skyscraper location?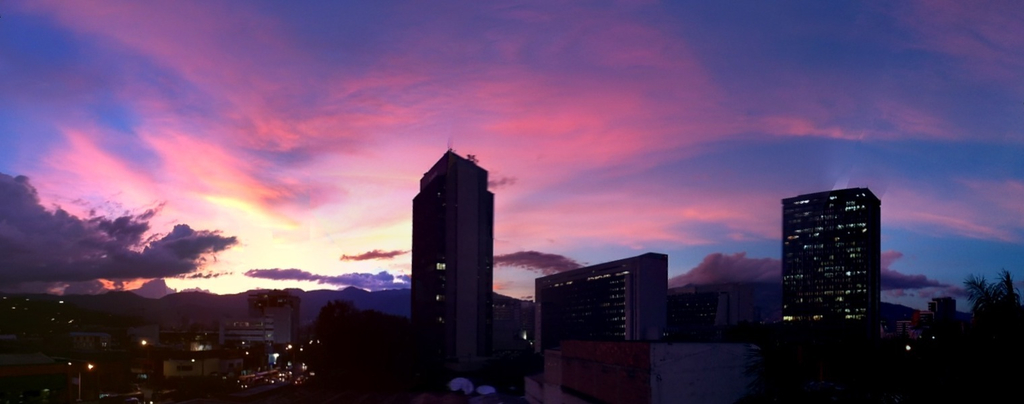
region(534, 252, 671, 332)
